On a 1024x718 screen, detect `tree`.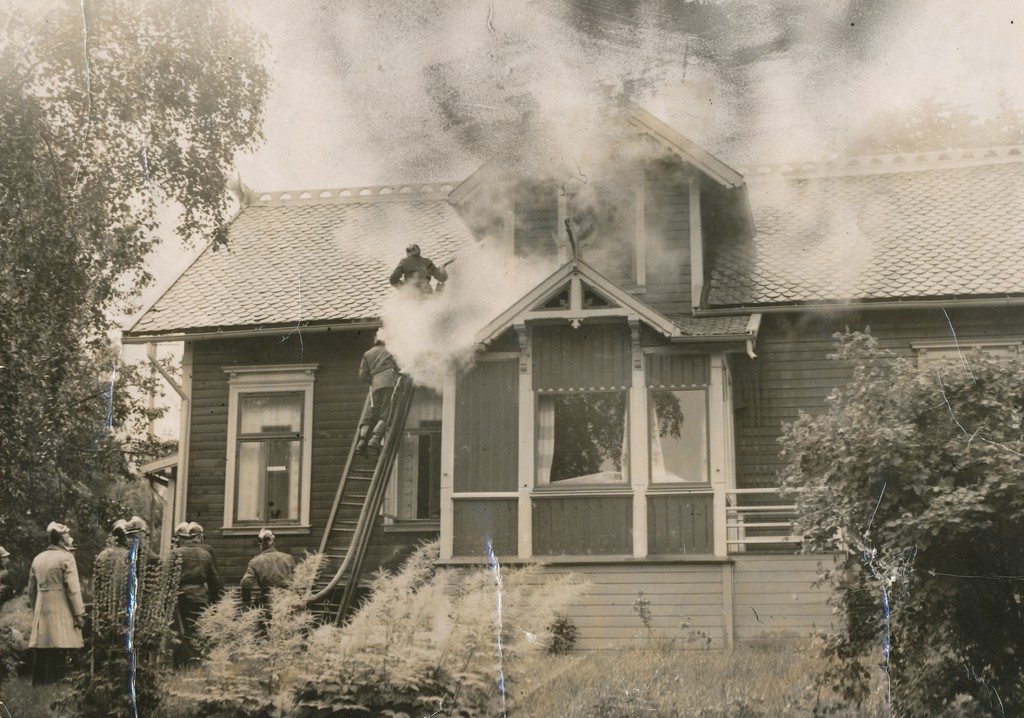
crop(821, 89, 1023, 152).
